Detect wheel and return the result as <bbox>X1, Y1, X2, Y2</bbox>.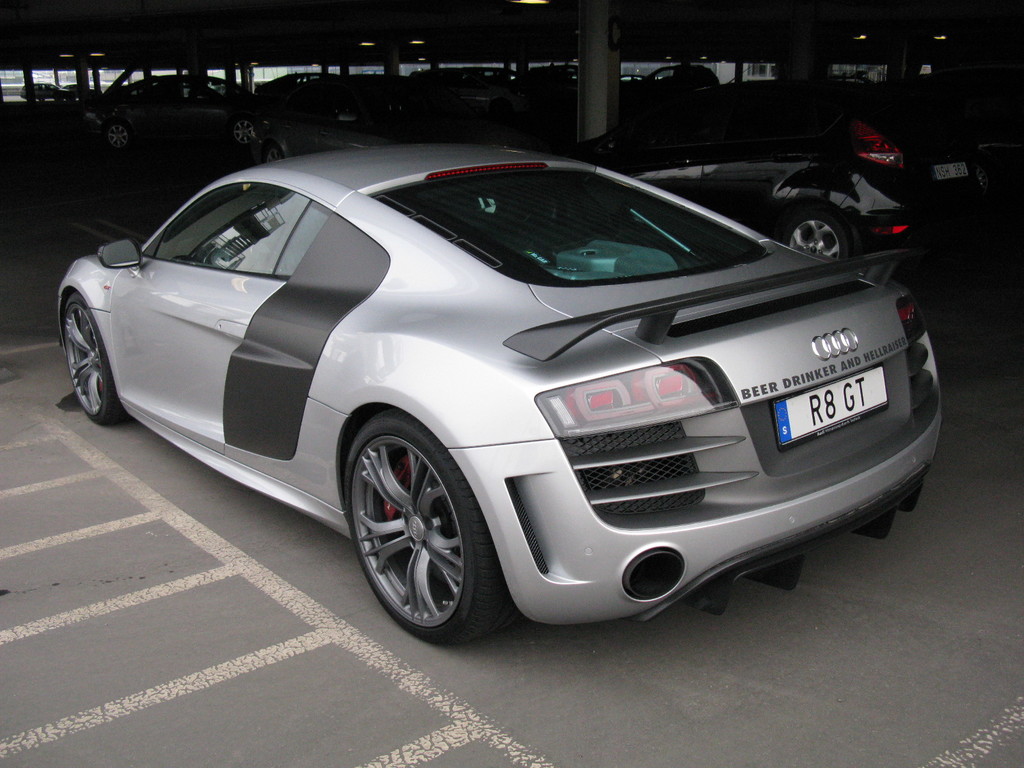
<bbox>235, 118, 255, 143</bbox>.
